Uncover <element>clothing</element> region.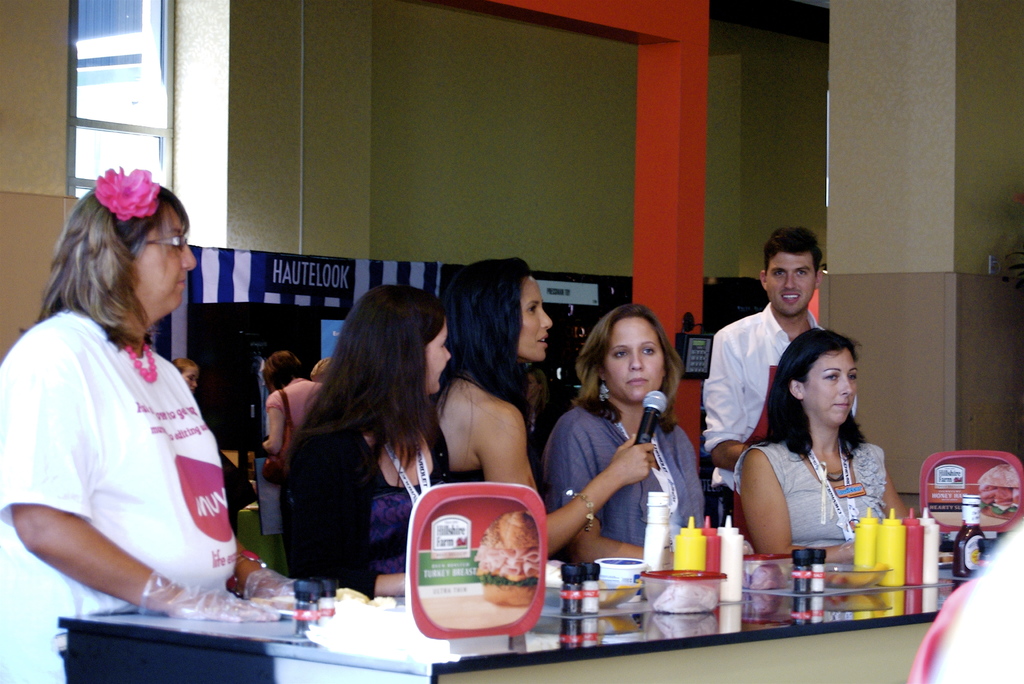
Uncovered: [278,431,440,594].
